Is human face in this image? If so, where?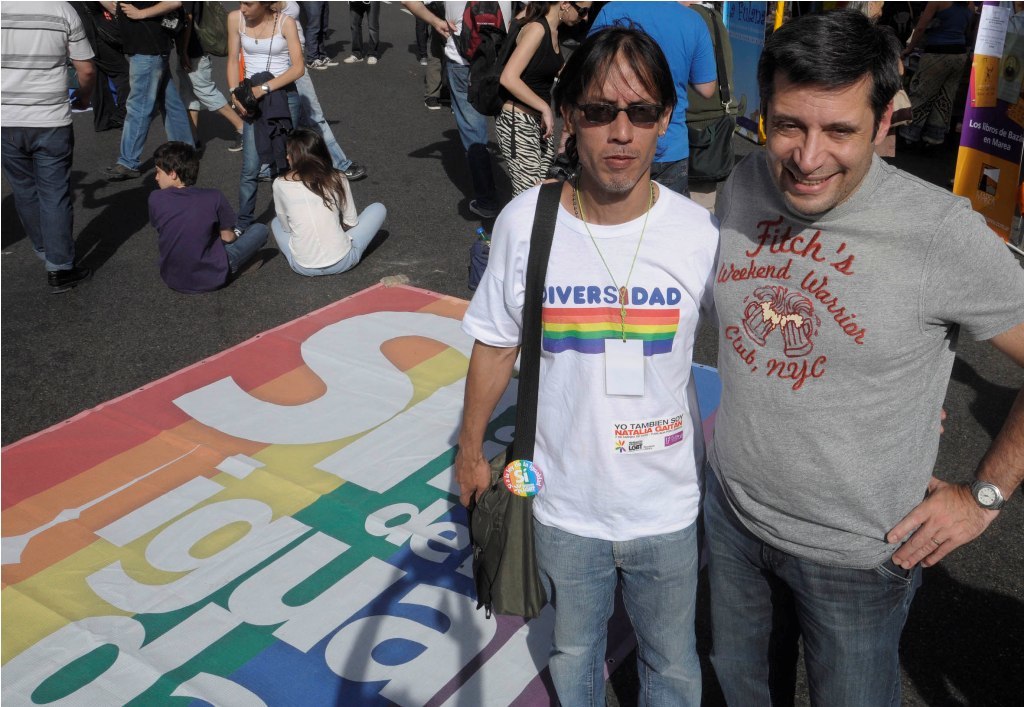
Yes, at detection(567, 0, 595, 26).
